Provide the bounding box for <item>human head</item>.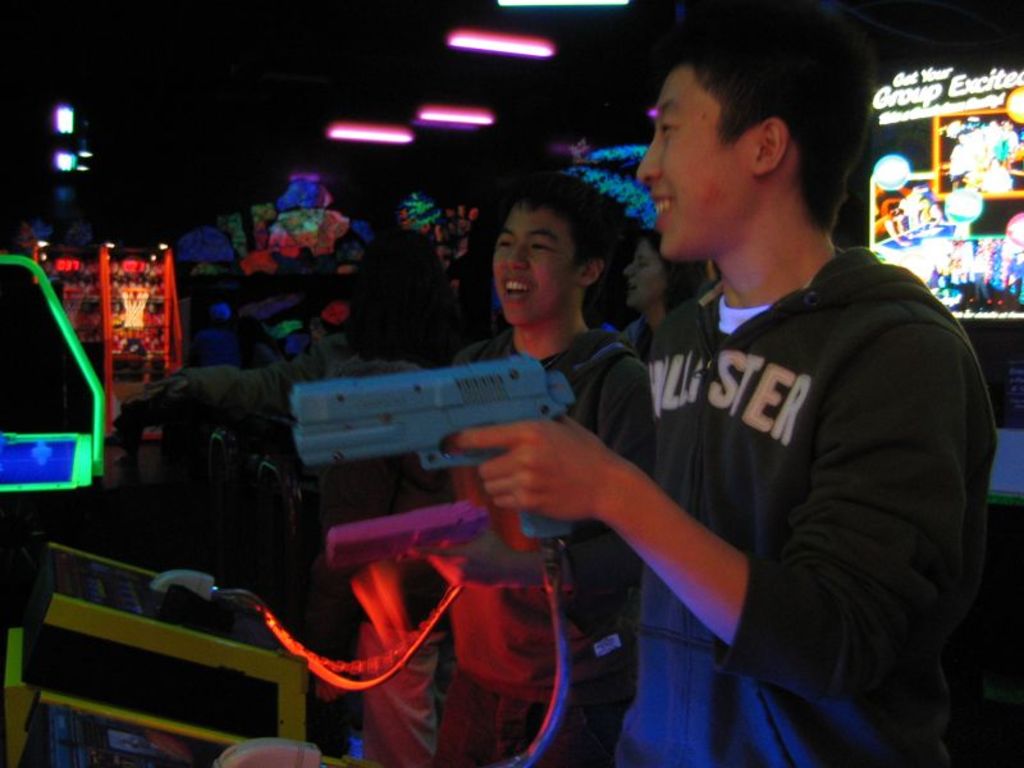
box=[622, 229, 698, 316].
